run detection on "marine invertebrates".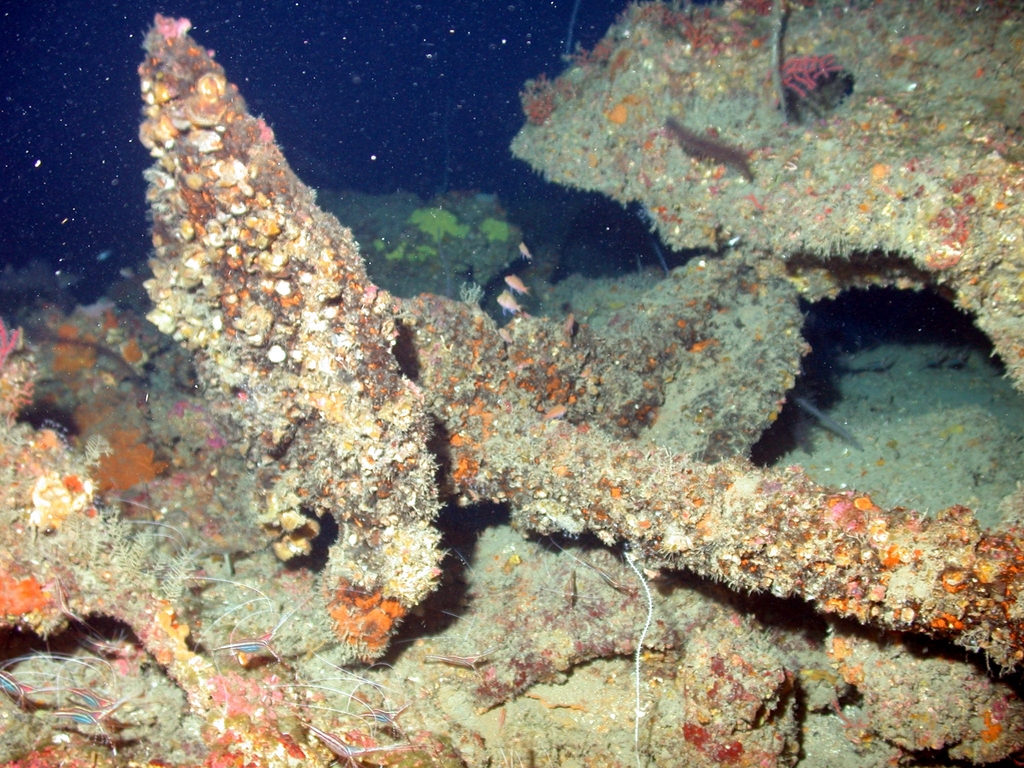
Result: 191, 100, 227, 129.
